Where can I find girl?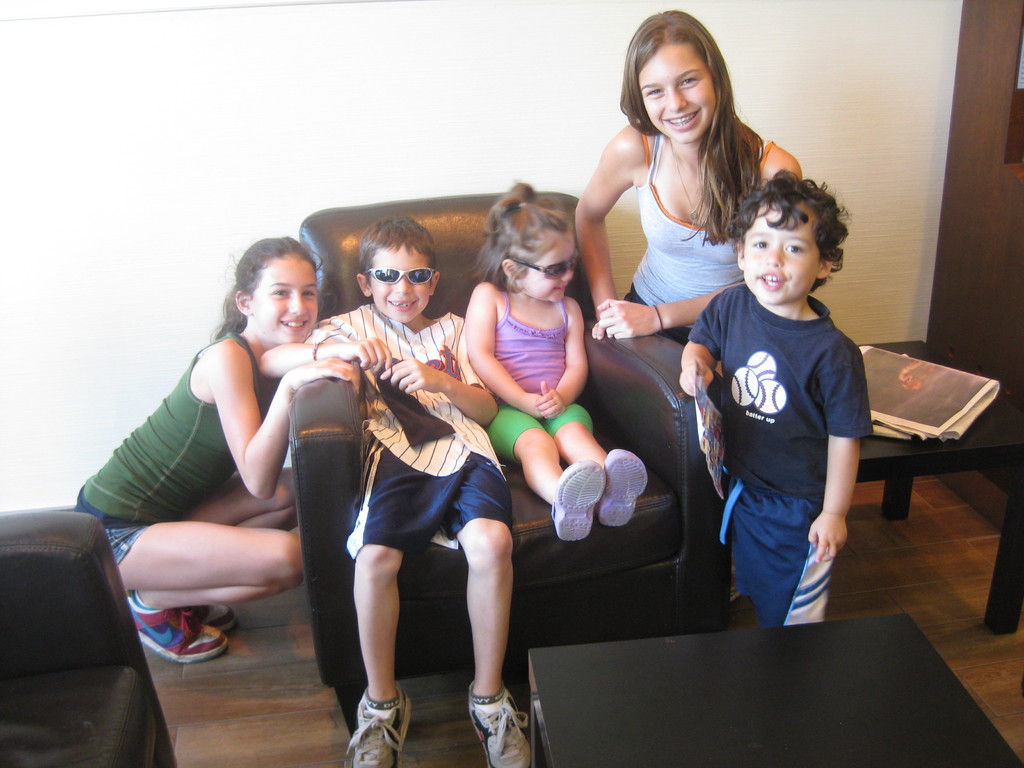
You can find it at crop(573, 10, 804, 407).
